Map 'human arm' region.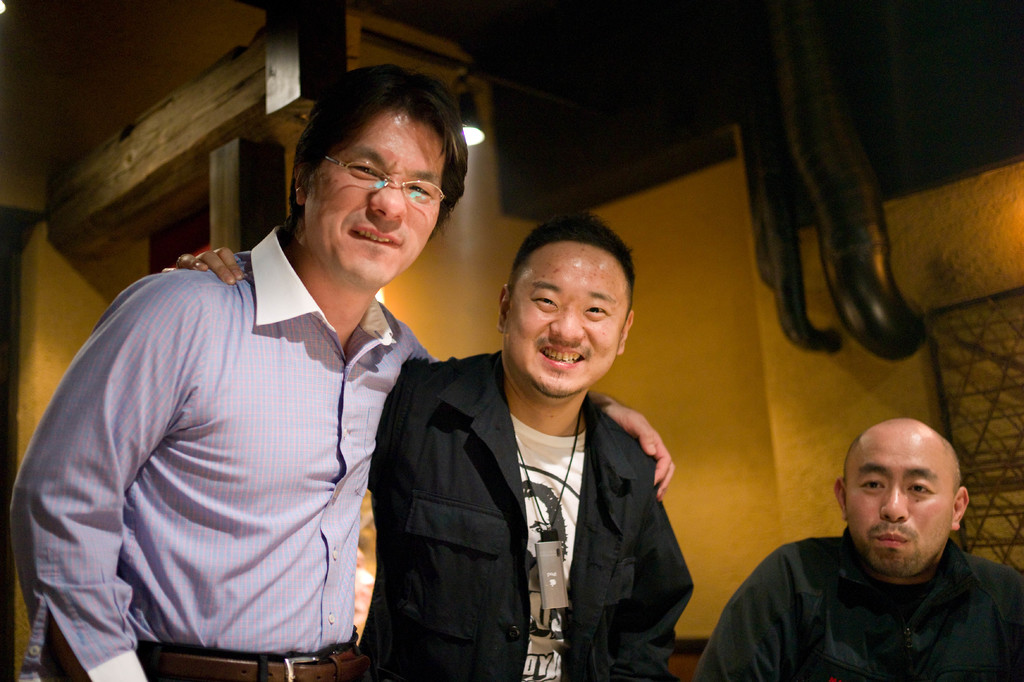
Mapped to (355,365,438,506).
